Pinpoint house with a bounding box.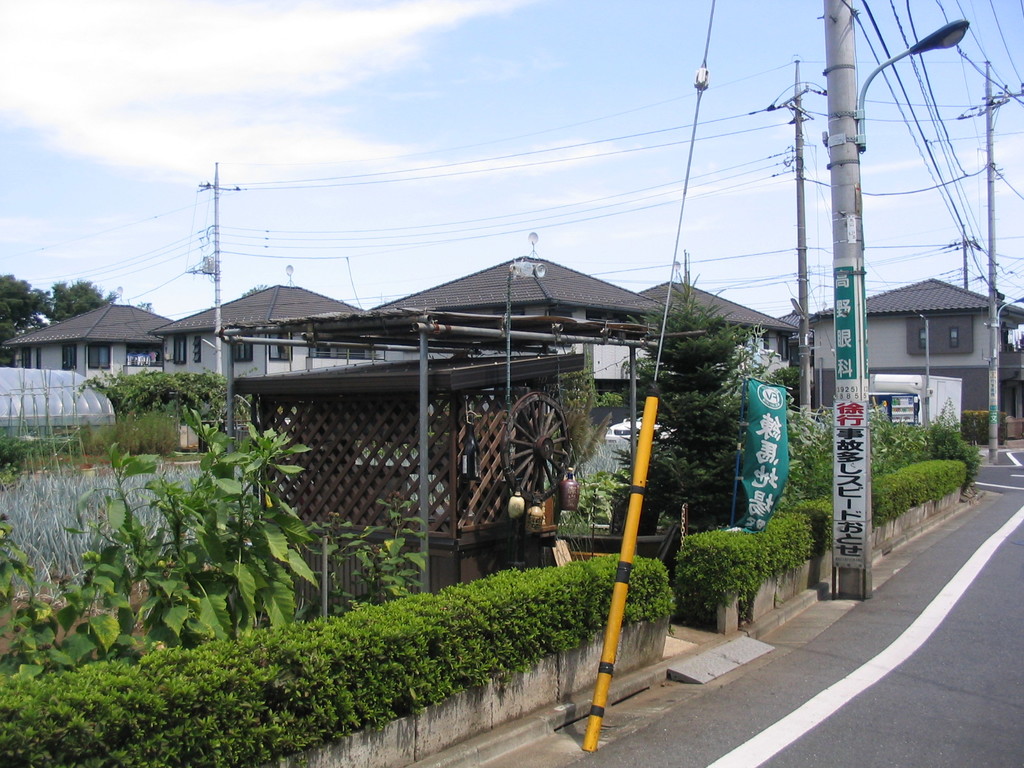
638,259,799,384.
